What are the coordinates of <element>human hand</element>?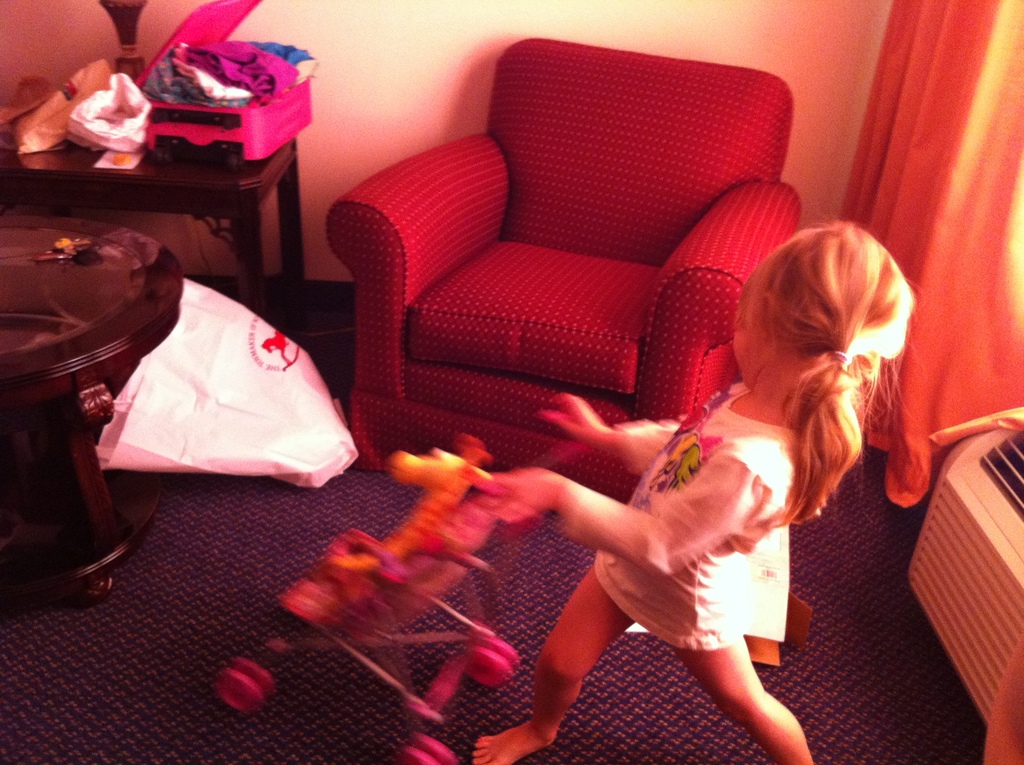
[472, 463, 553, 517].
